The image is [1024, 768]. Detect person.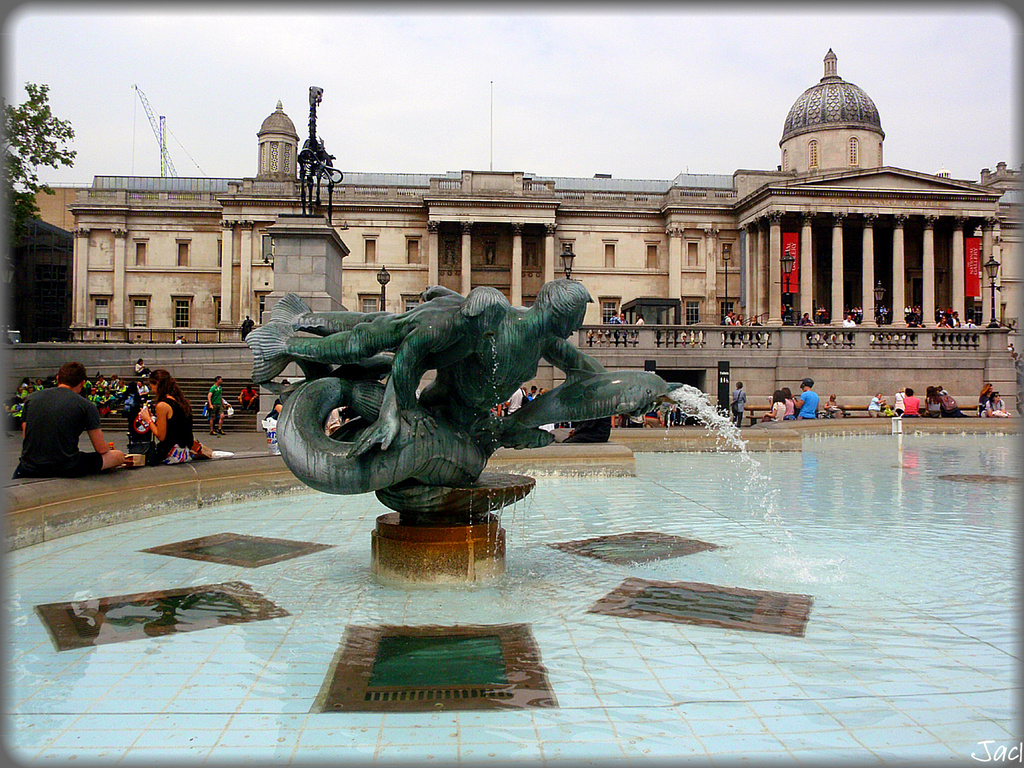
Detection: select_region(962, 316, 978, 348).
